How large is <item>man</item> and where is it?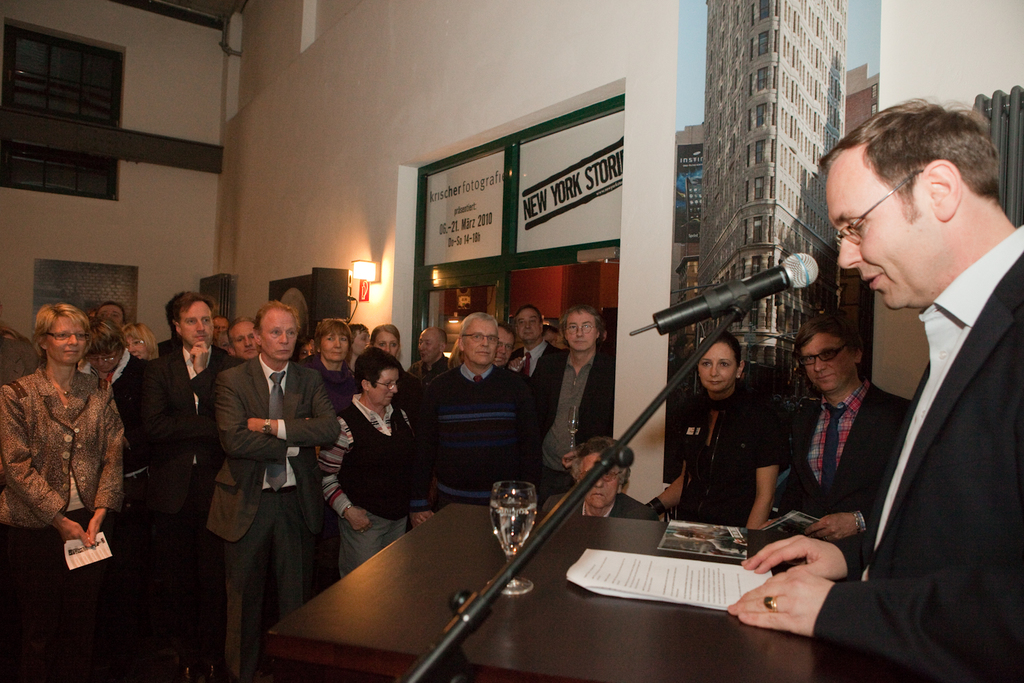
Bounding box: 526 309 614 489.
